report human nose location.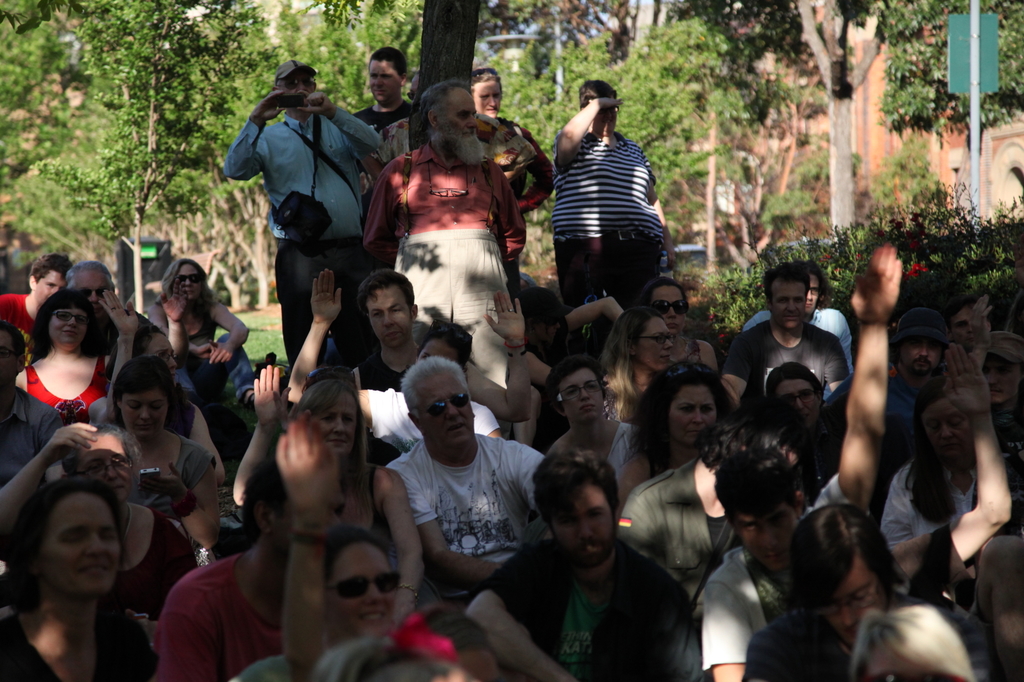
Report: {"left": 662, "top": 342, "right": 670, "bottom": 350}.
